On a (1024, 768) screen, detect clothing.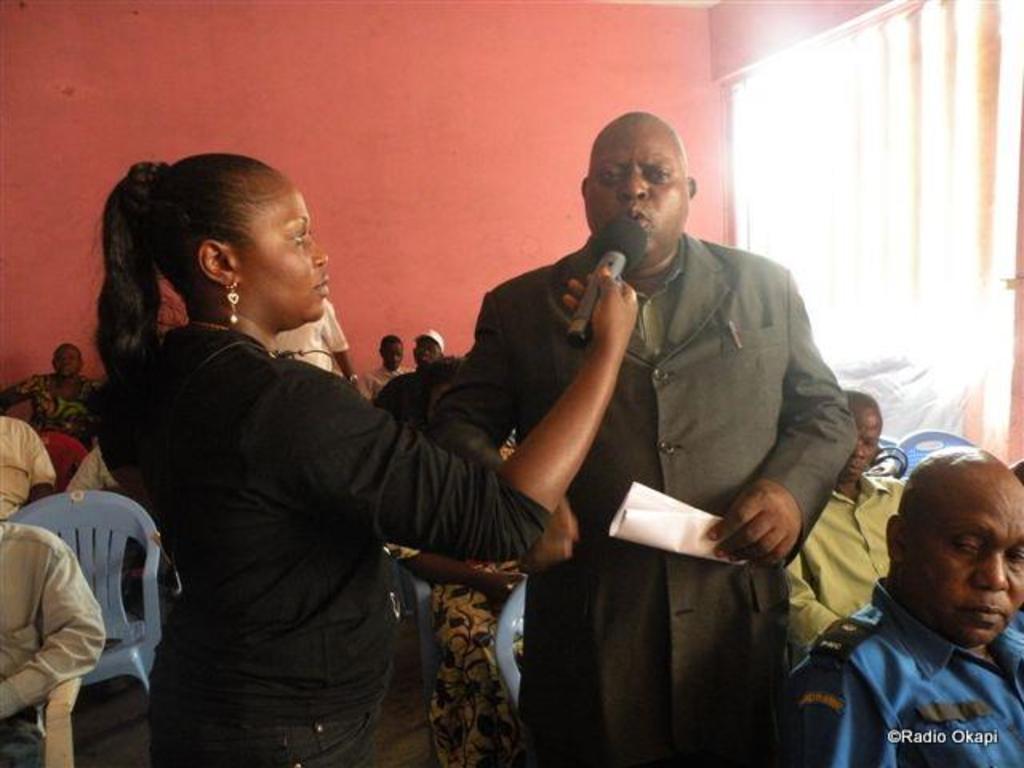
box(70, 446, 118, 490).
